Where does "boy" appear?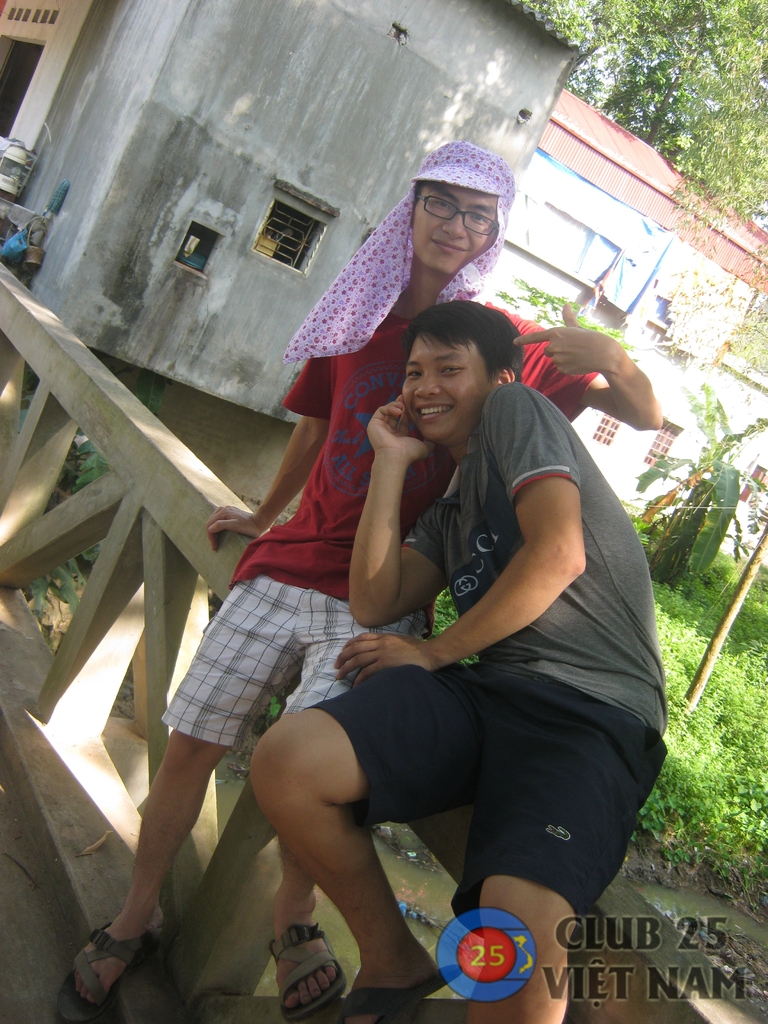
Appears at select_region(251, 295, 671, 1019).
